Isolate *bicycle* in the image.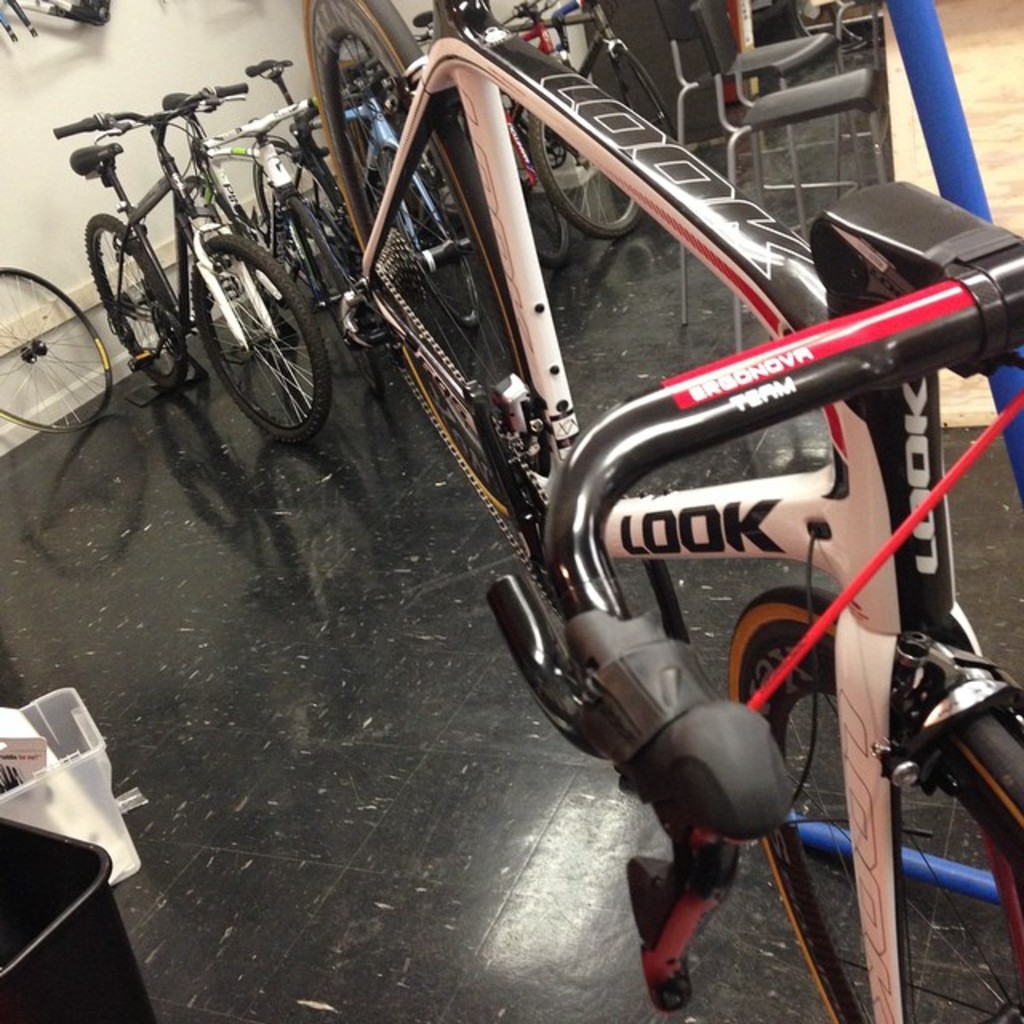
Isolated region: 240 37 1016 1006.
